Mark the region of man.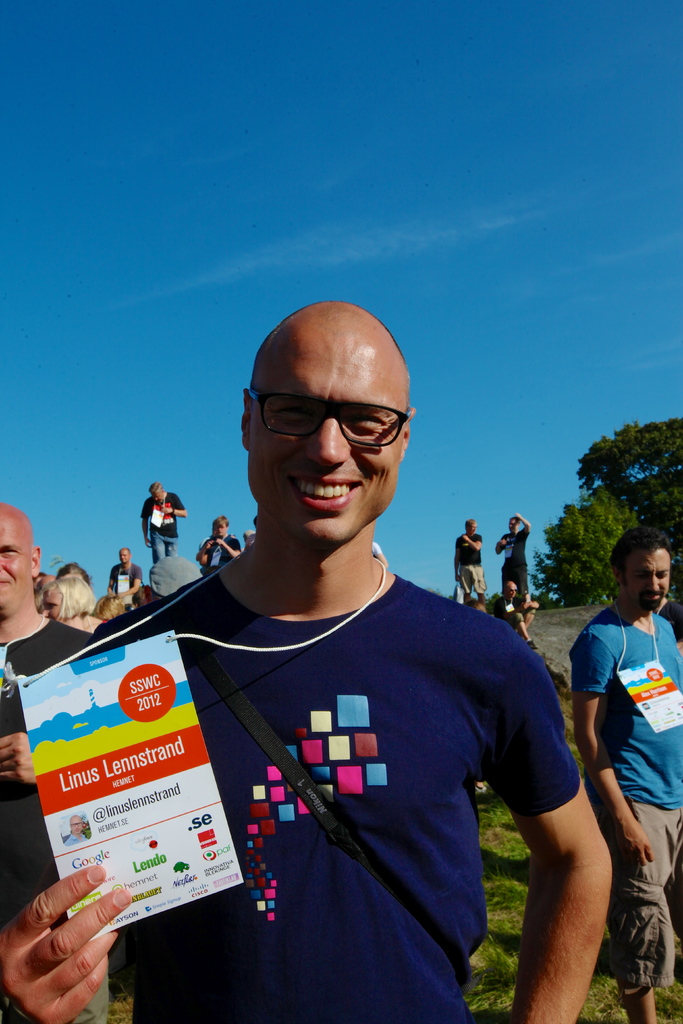
Region: locate(0, 298, 618, 1023).
